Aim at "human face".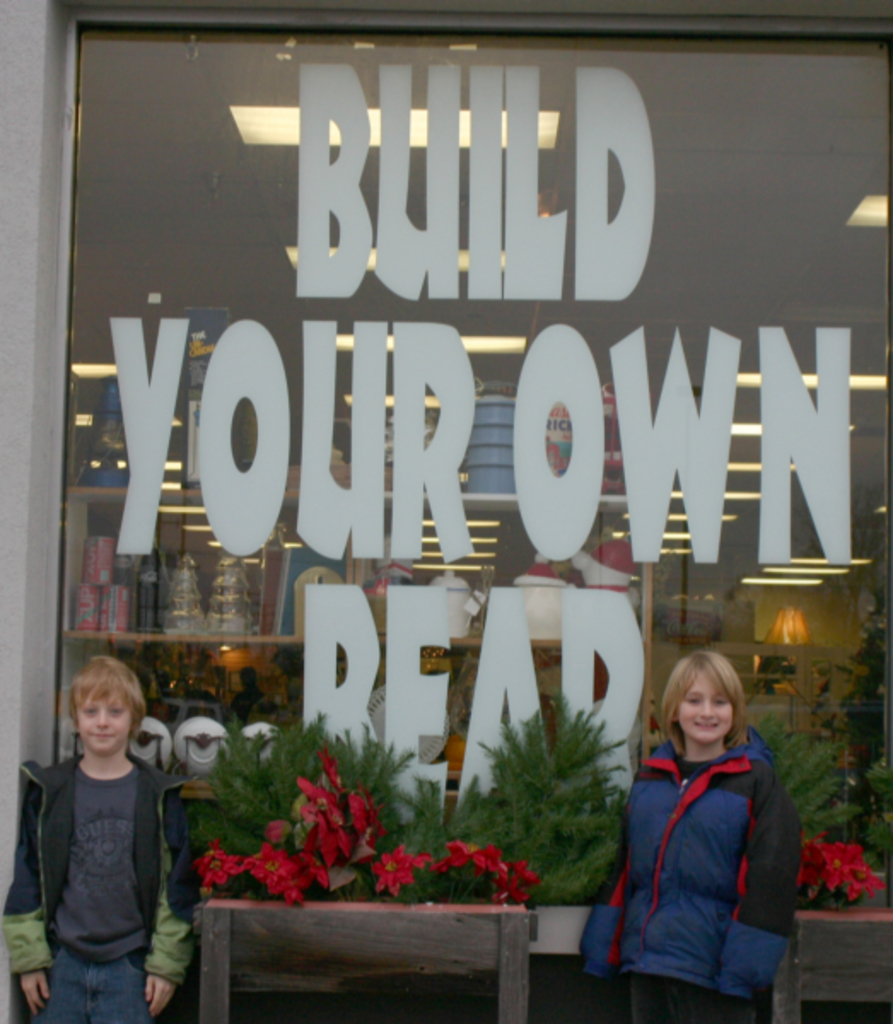
Aimed at crop(680, 674, 739, 748).
